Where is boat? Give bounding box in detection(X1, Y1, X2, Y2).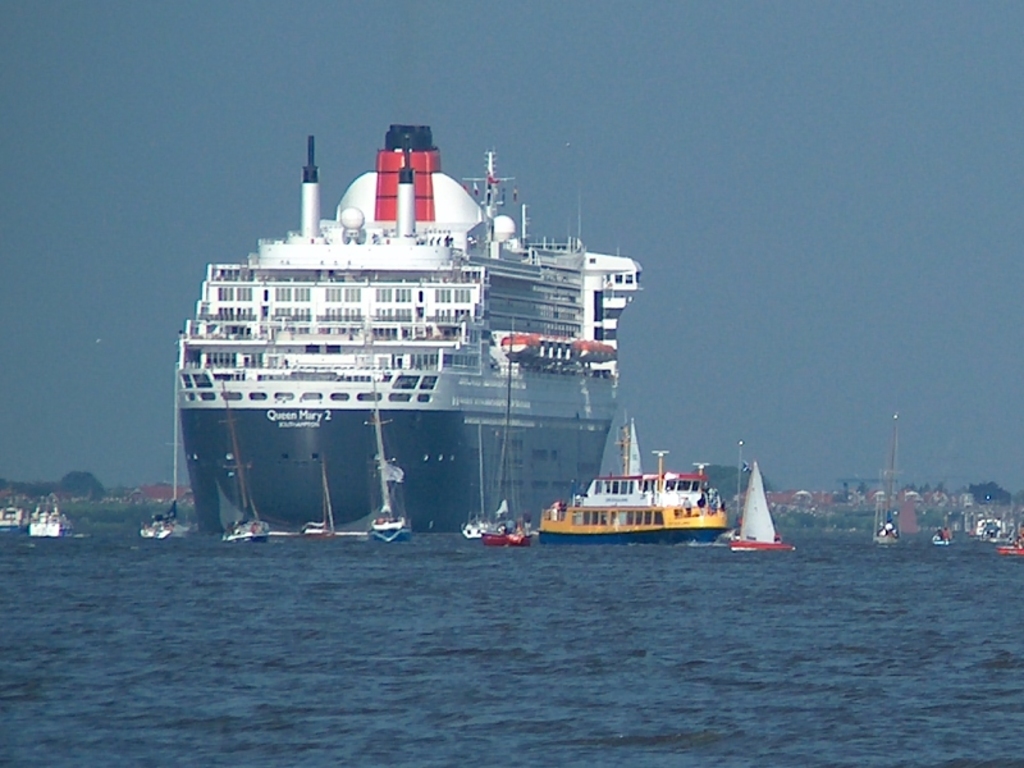
detection(0, 507, 27, 539).
